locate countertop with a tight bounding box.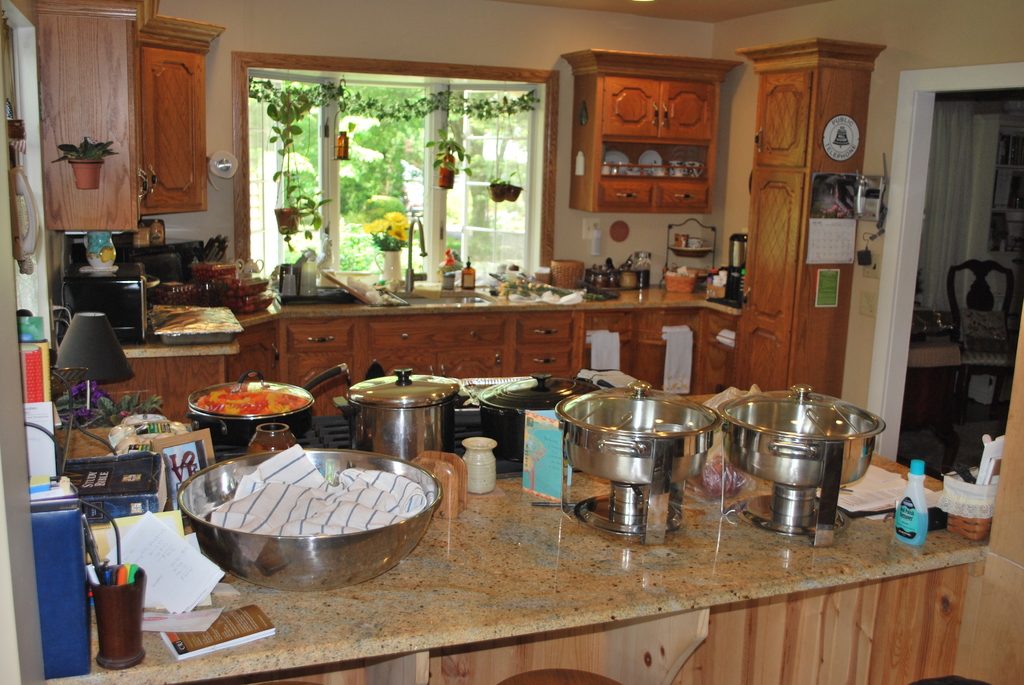
52,275,746,390.
